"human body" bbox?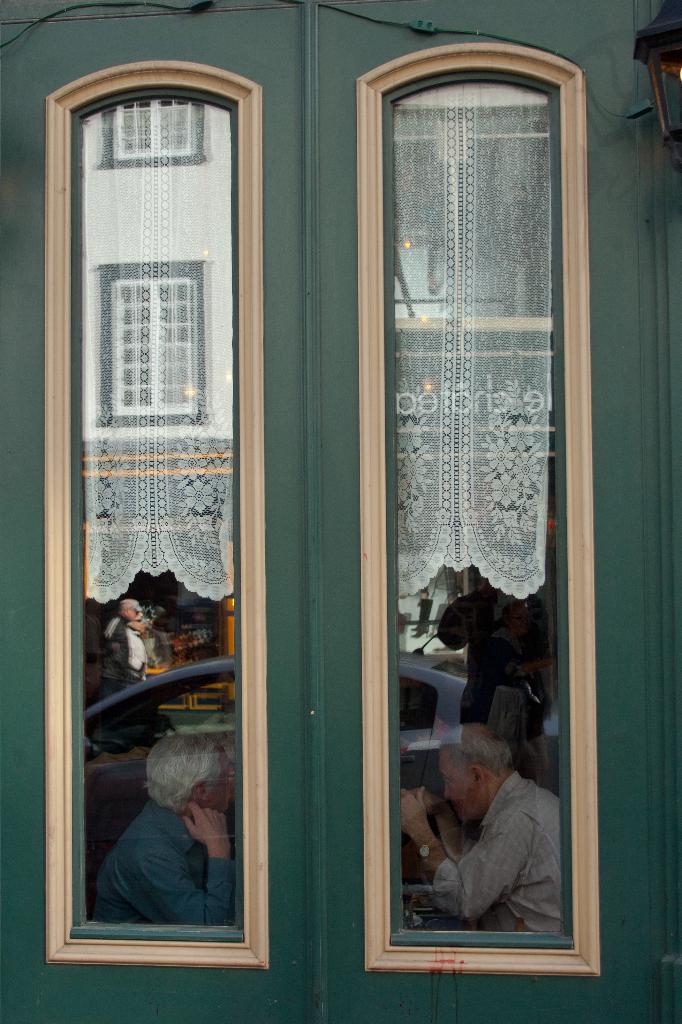
bbox=[392, 713, 578, 922]
